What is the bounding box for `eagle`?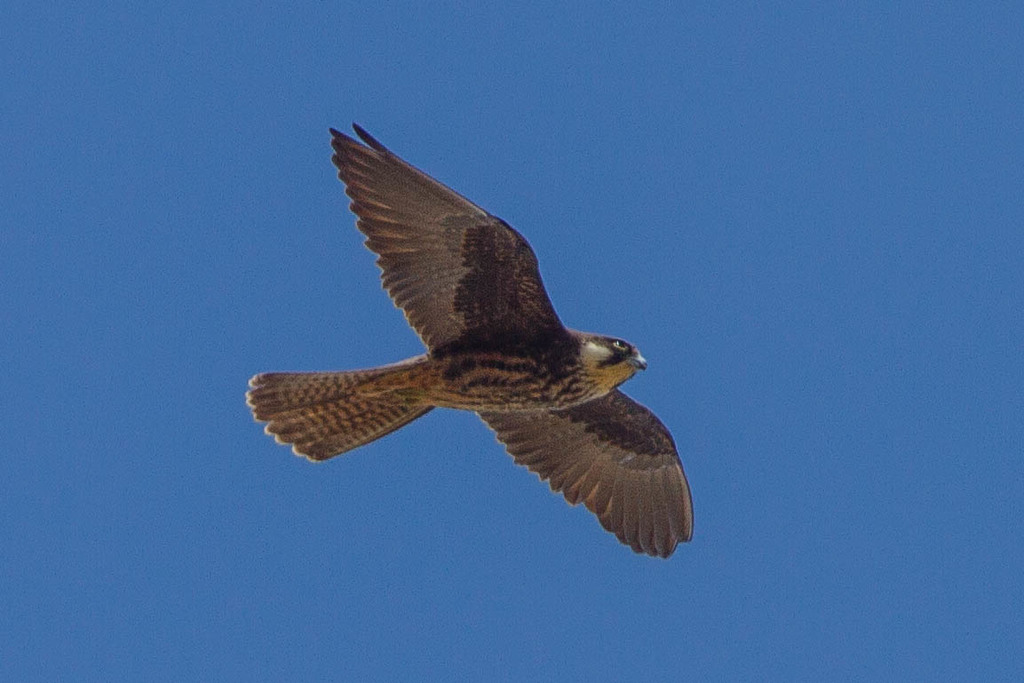
bbox(250, 117, 698, 563).
